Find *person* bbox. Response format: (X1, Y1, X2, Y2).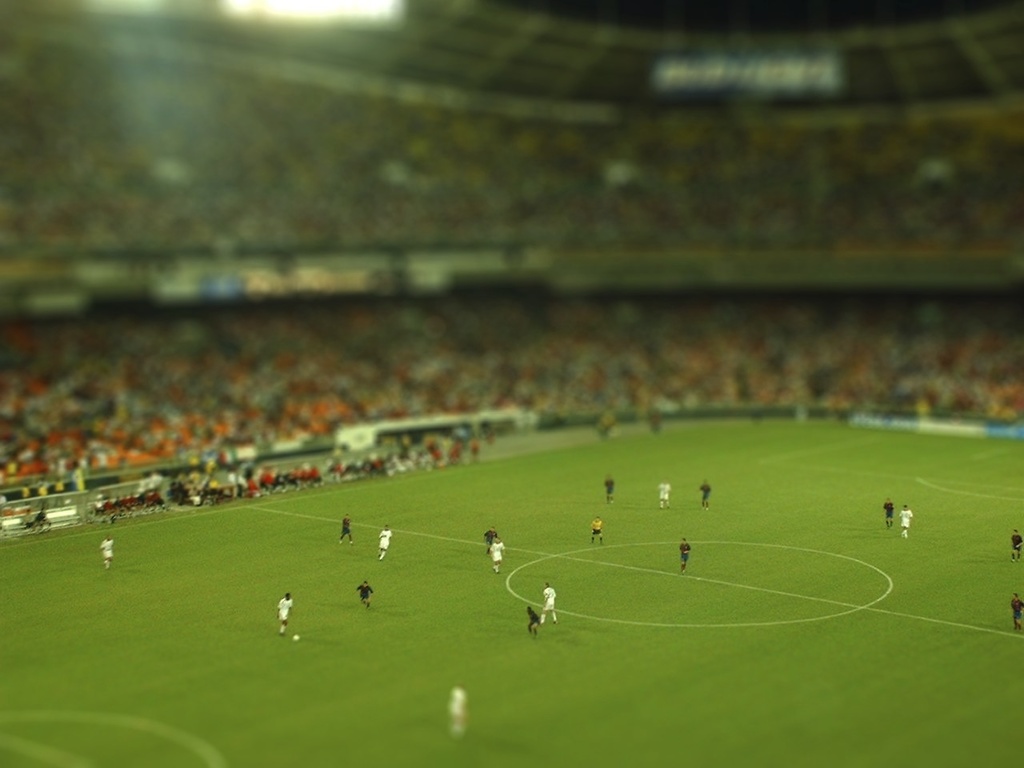
(356, 582, 370, 606).
